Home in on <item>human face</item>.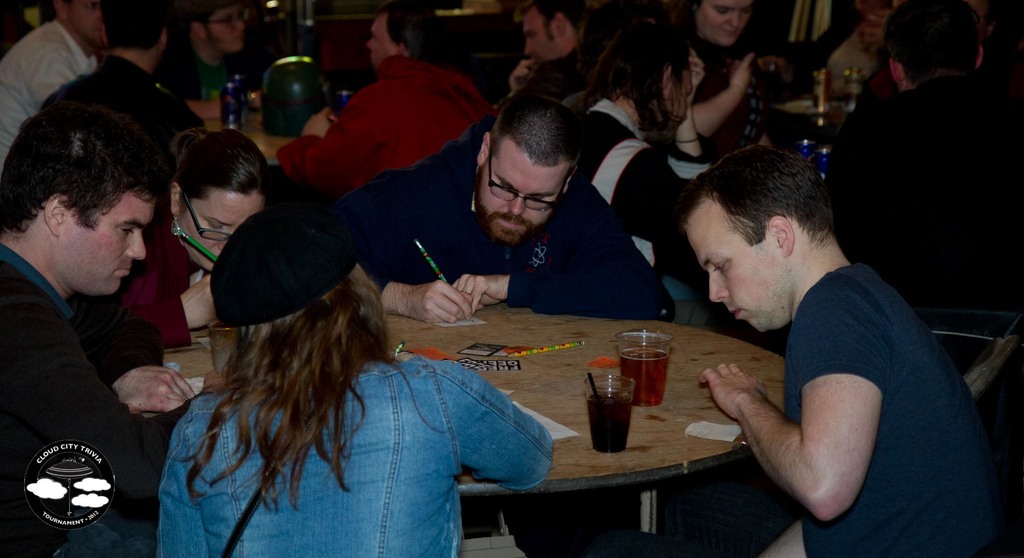
Homed in at l=474, t=154, r=562, b=242.
